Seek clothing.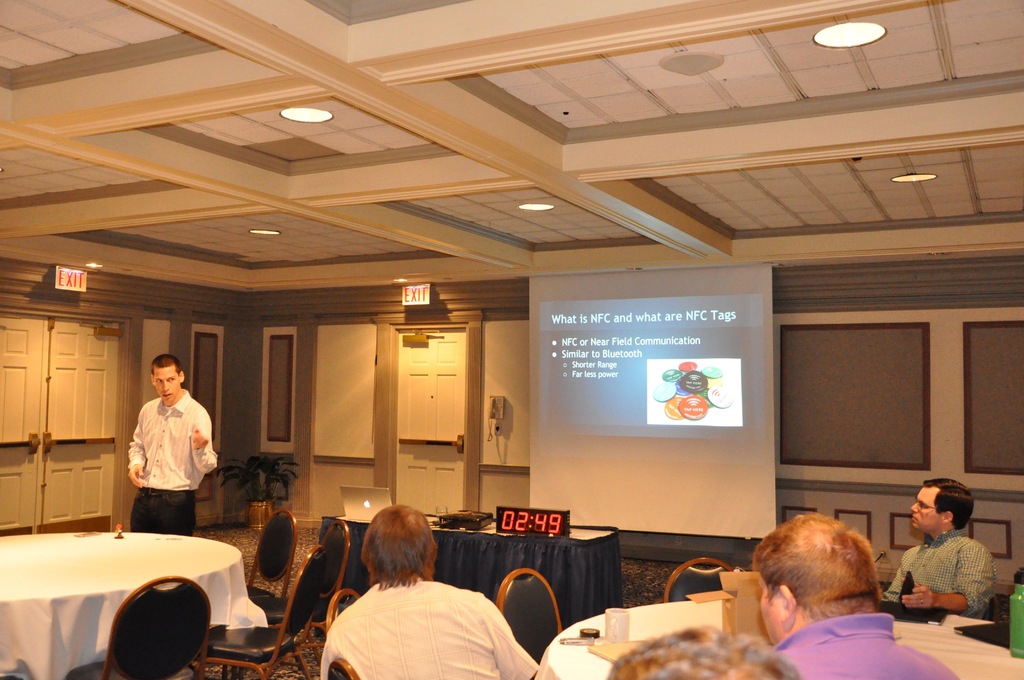
box(125, 382, 227, 522).
